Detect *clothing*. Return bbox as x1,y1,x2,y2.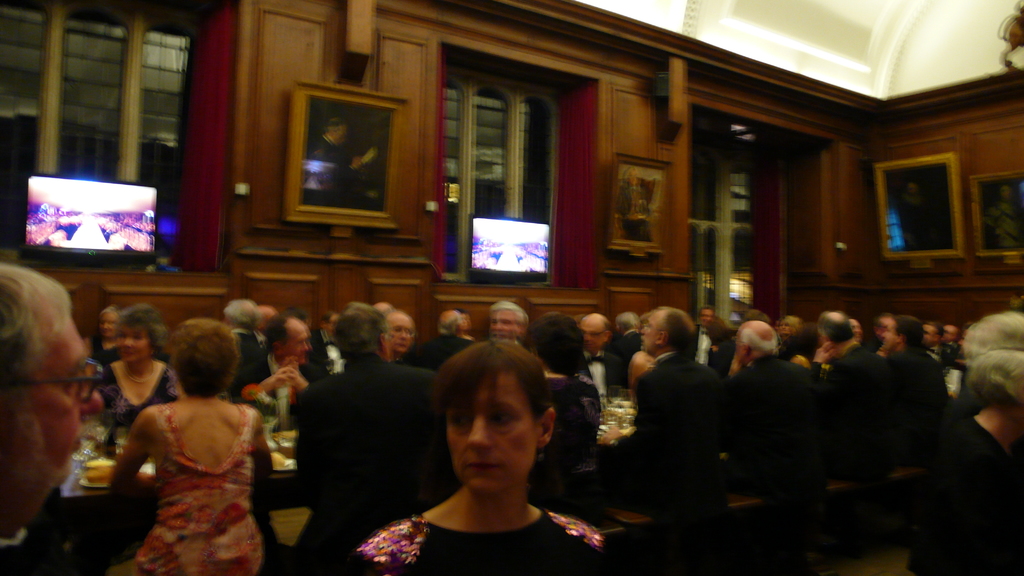
874,344,949,435.
